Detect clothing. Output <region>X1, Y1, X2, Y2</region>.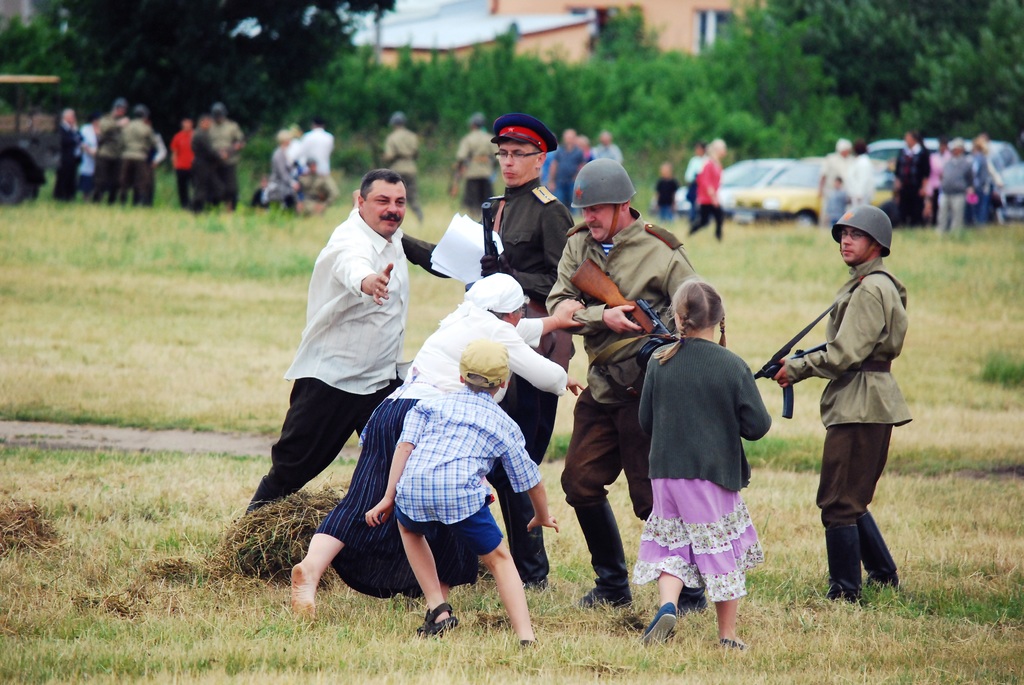
<region>938, 150, 968, 235</region>.
